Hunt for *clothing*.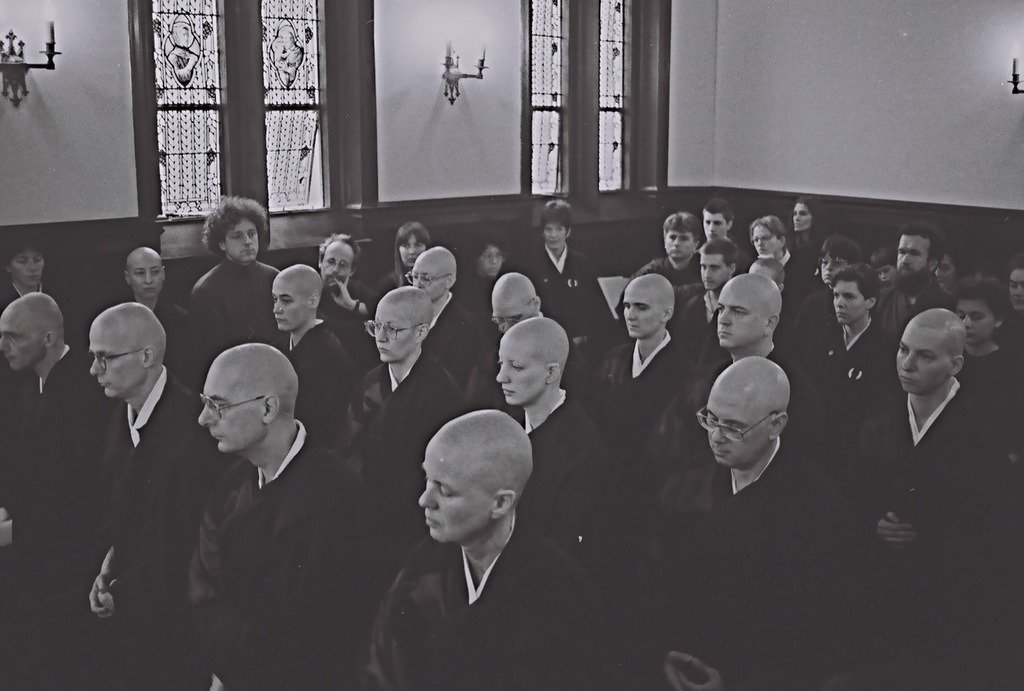
Hunted down at rect(104, 298, 219, 392).
